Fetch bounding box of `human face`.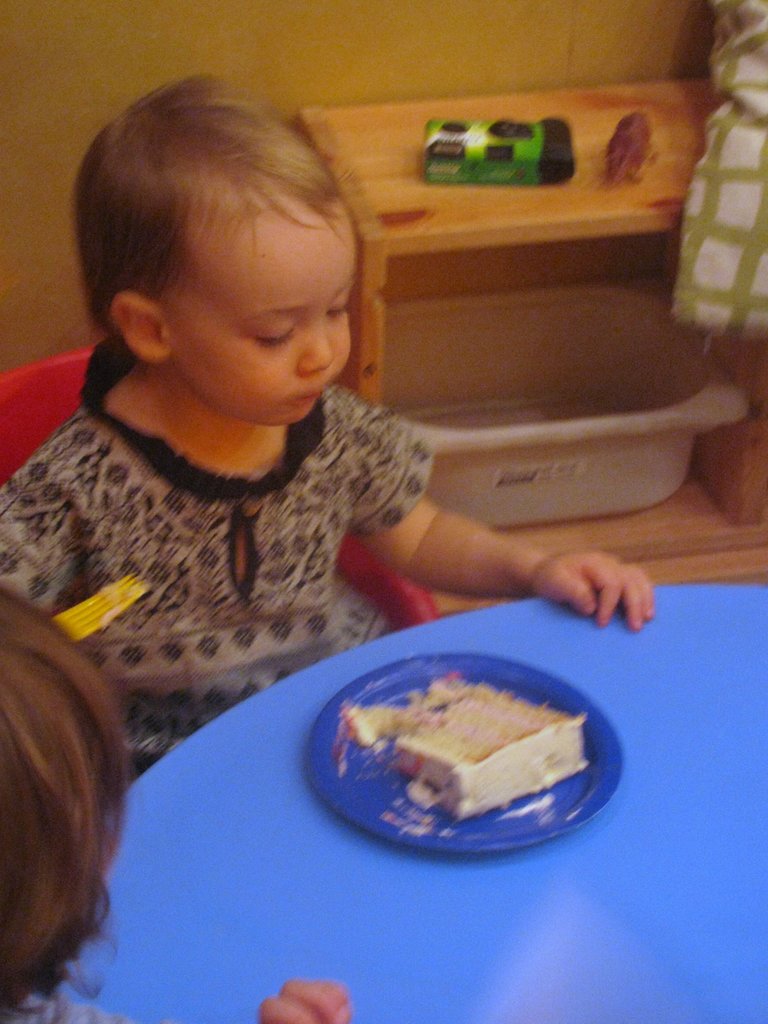
Bbox: locate(164, 195, 356, 422).
